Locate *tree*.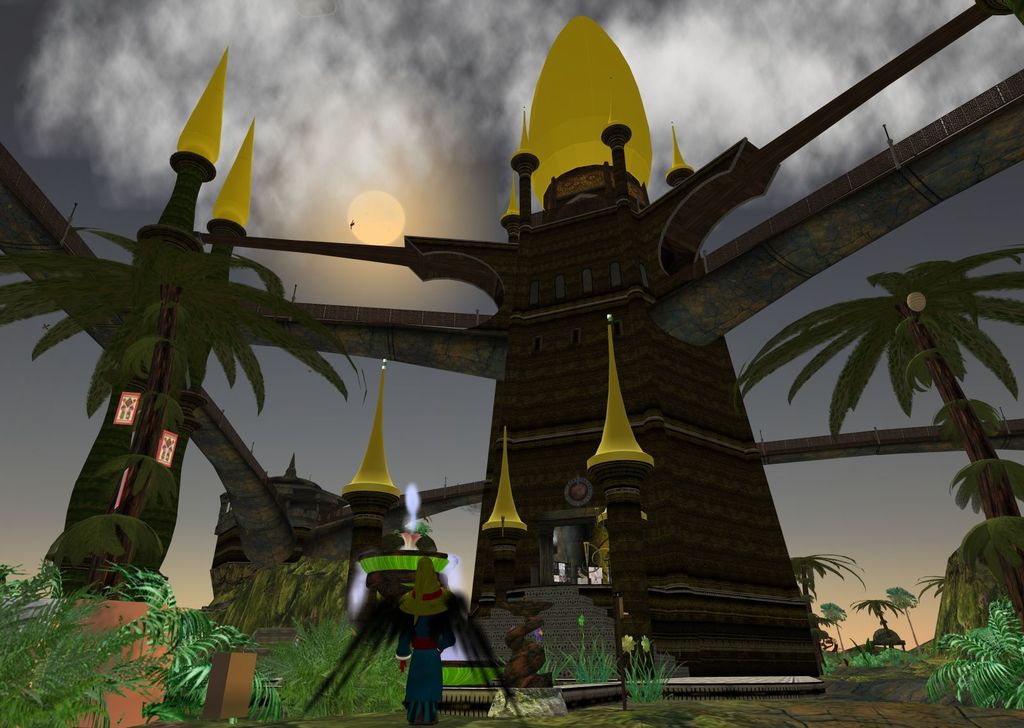
Bounding box: (886,587,921,647).
